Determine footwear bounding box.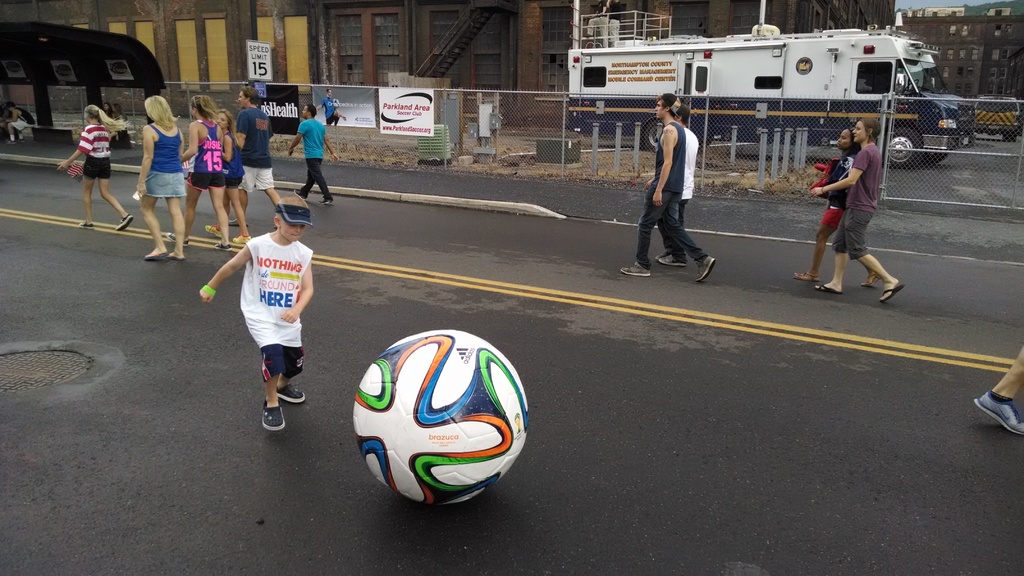
Determined: <bbox>326, 200, 332, 205</bbox>.
